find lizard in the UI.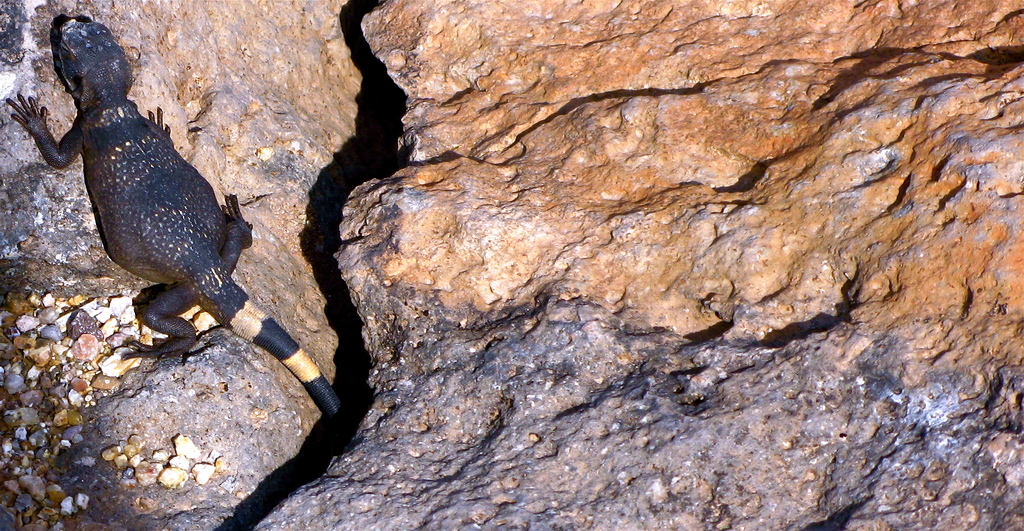
UI element at <bbox>51, 6, 363, 479</bbox>.
